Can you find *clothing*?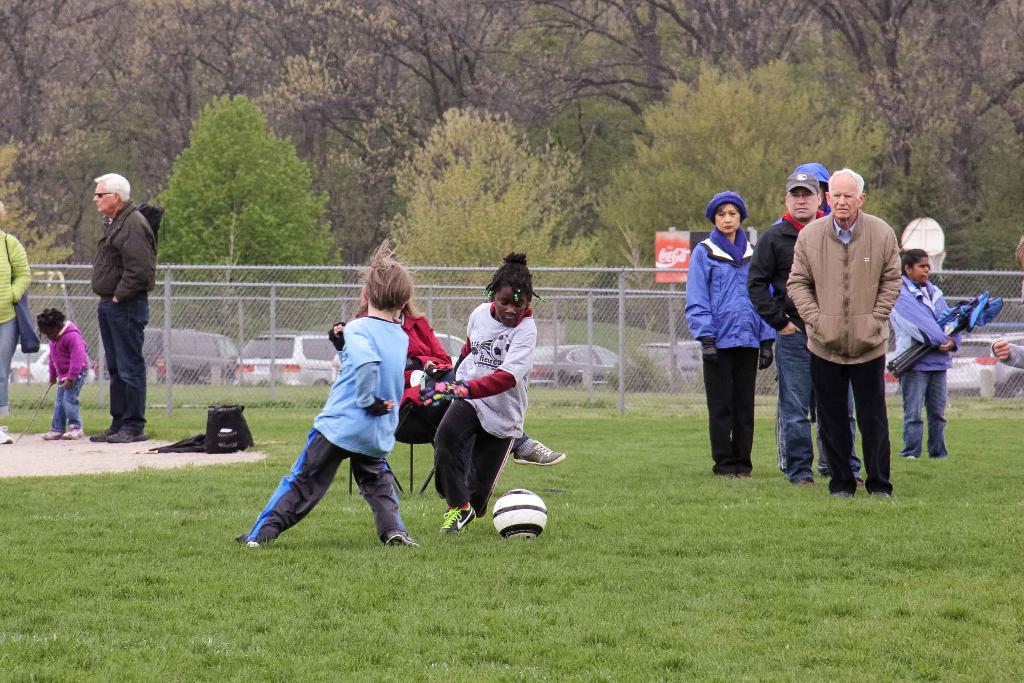
Yes, bounding box: l=440, t=308, r=539, b=514.
